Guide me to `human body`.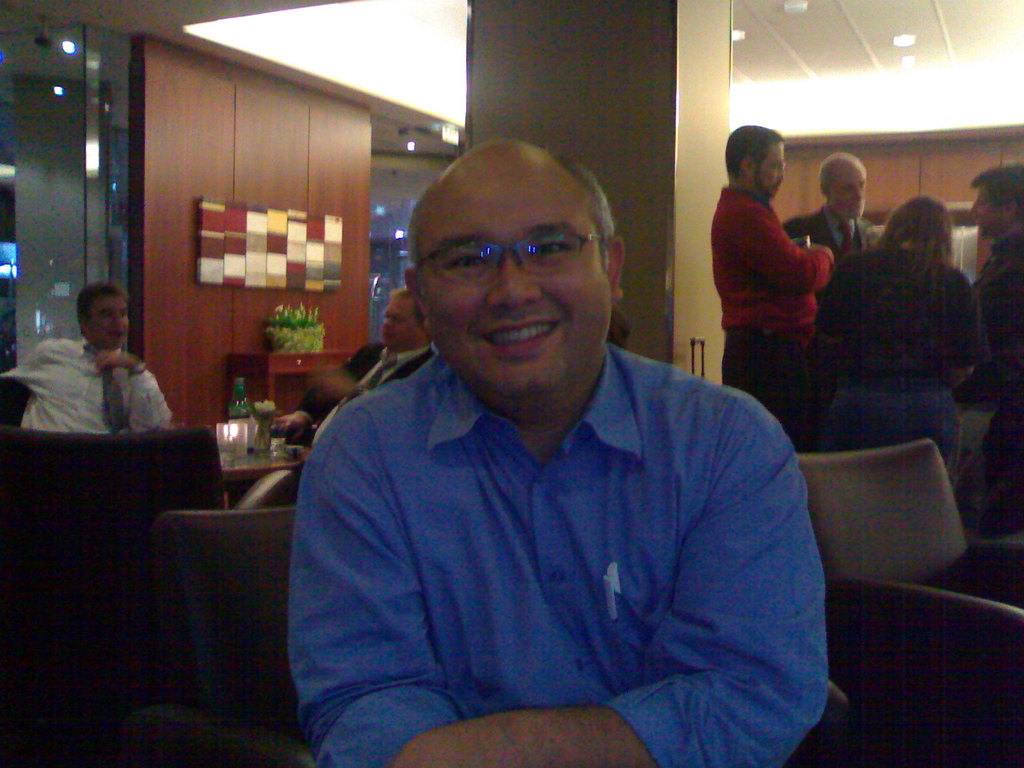
Guidance: (271, 280, 440, 456).
